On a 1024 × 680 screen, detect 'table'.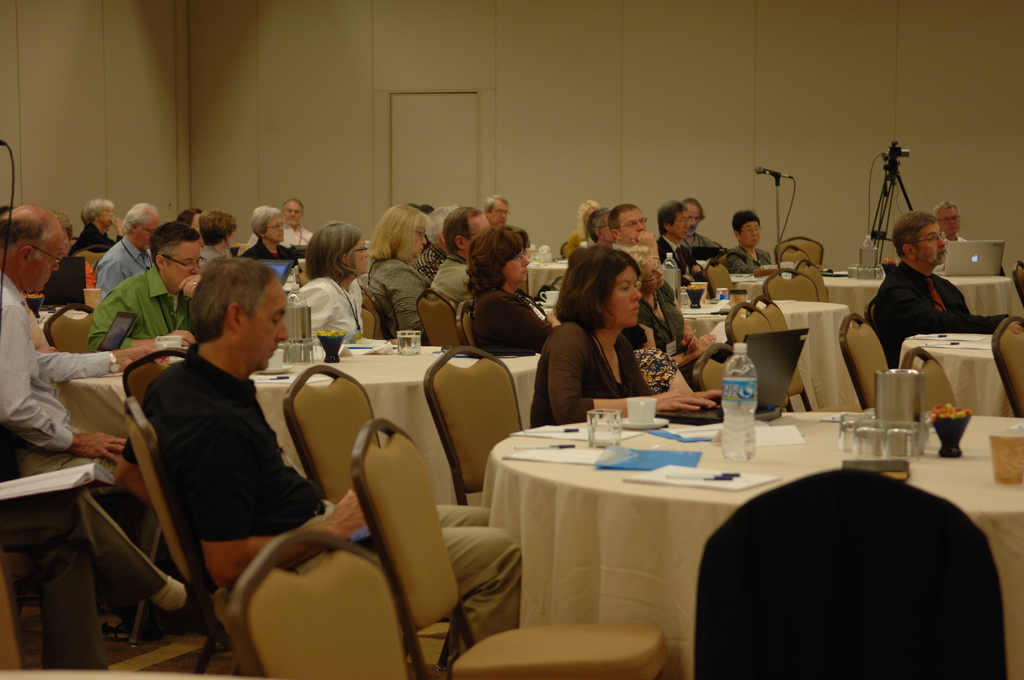
l=732, t=276, r=1023, b=327.
